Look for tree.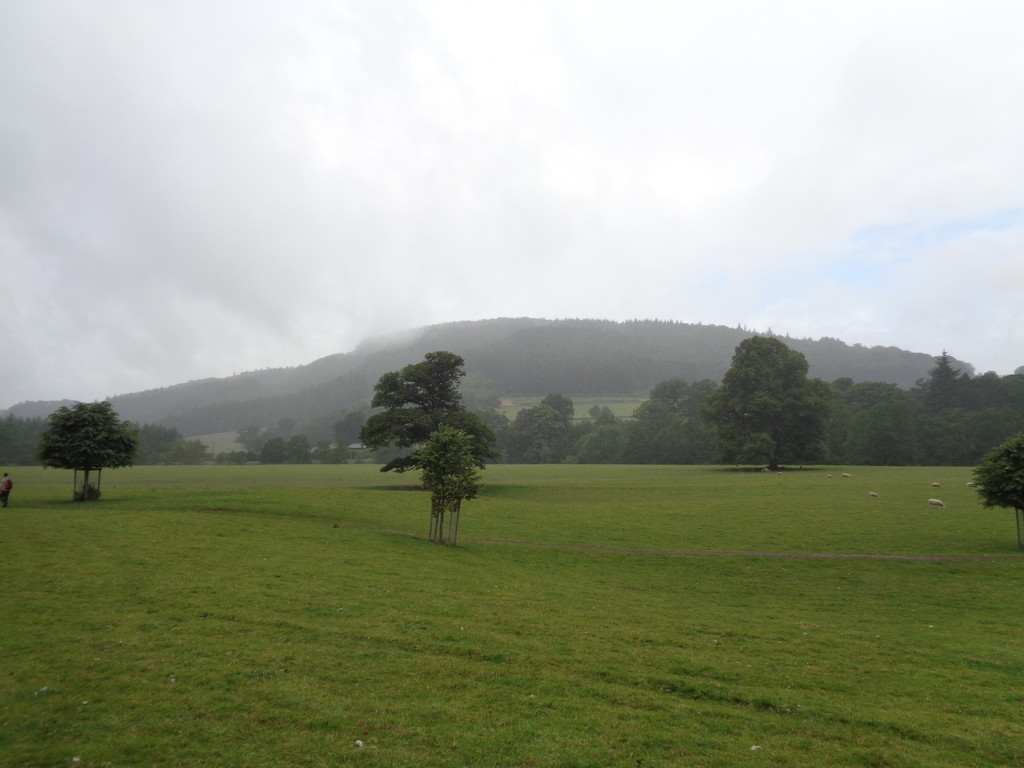
Found: 33,402,137,500.
